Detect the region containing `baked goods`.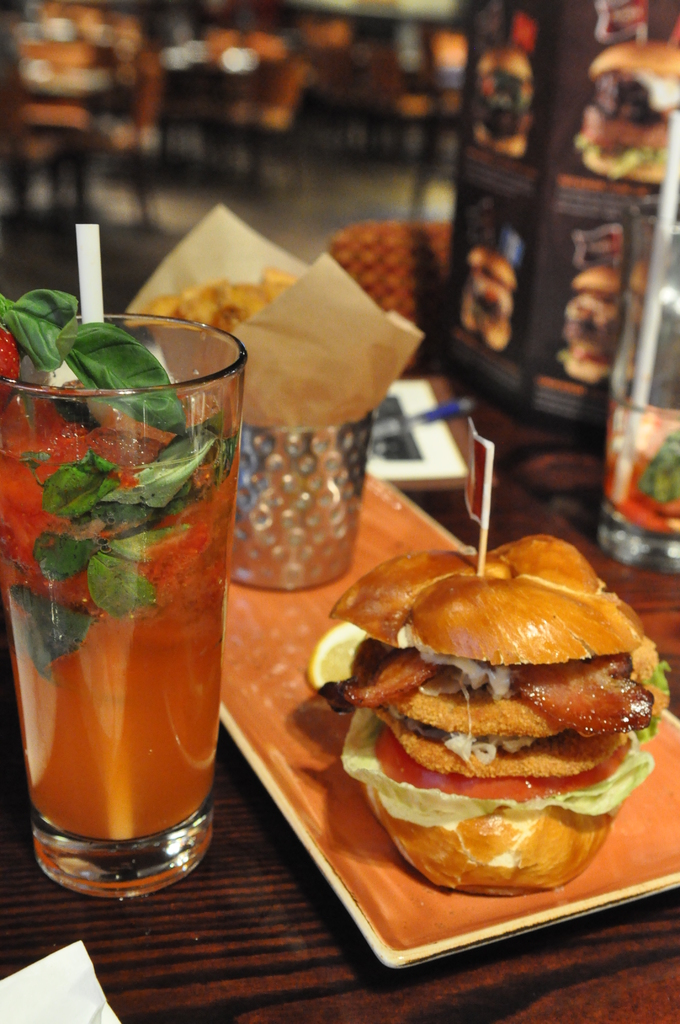
[x1=319, y1=546, x2=651, y2=876].
